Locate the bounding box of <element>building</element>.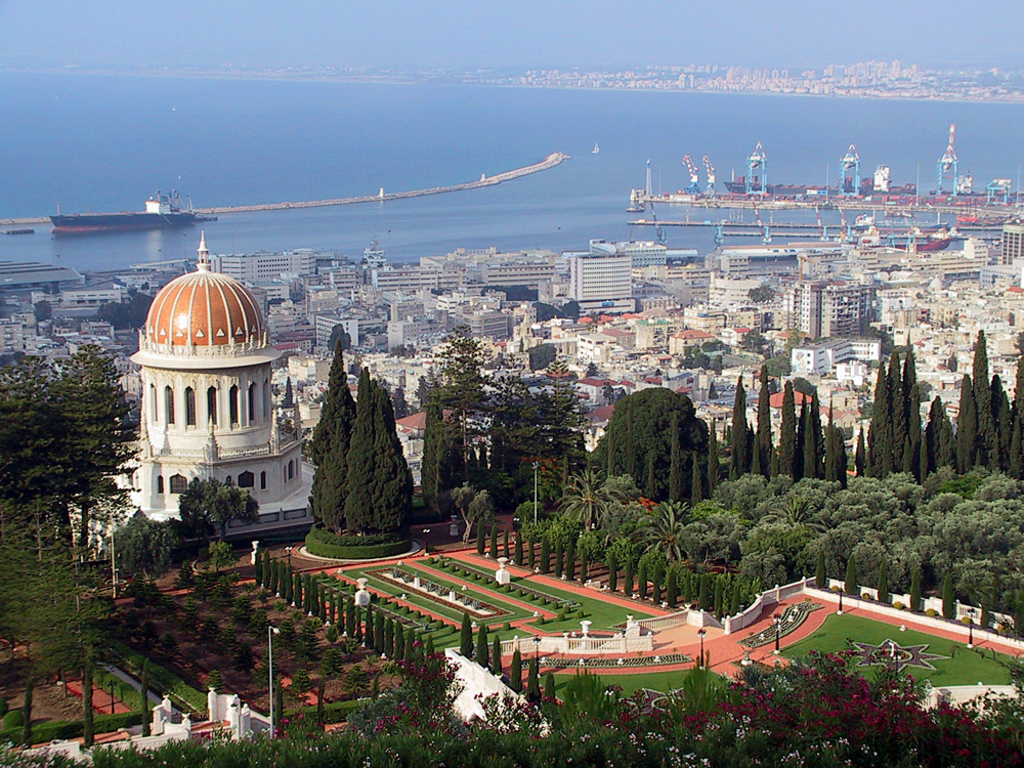
Bounding box: select_region(309, 312, 357, 346).
